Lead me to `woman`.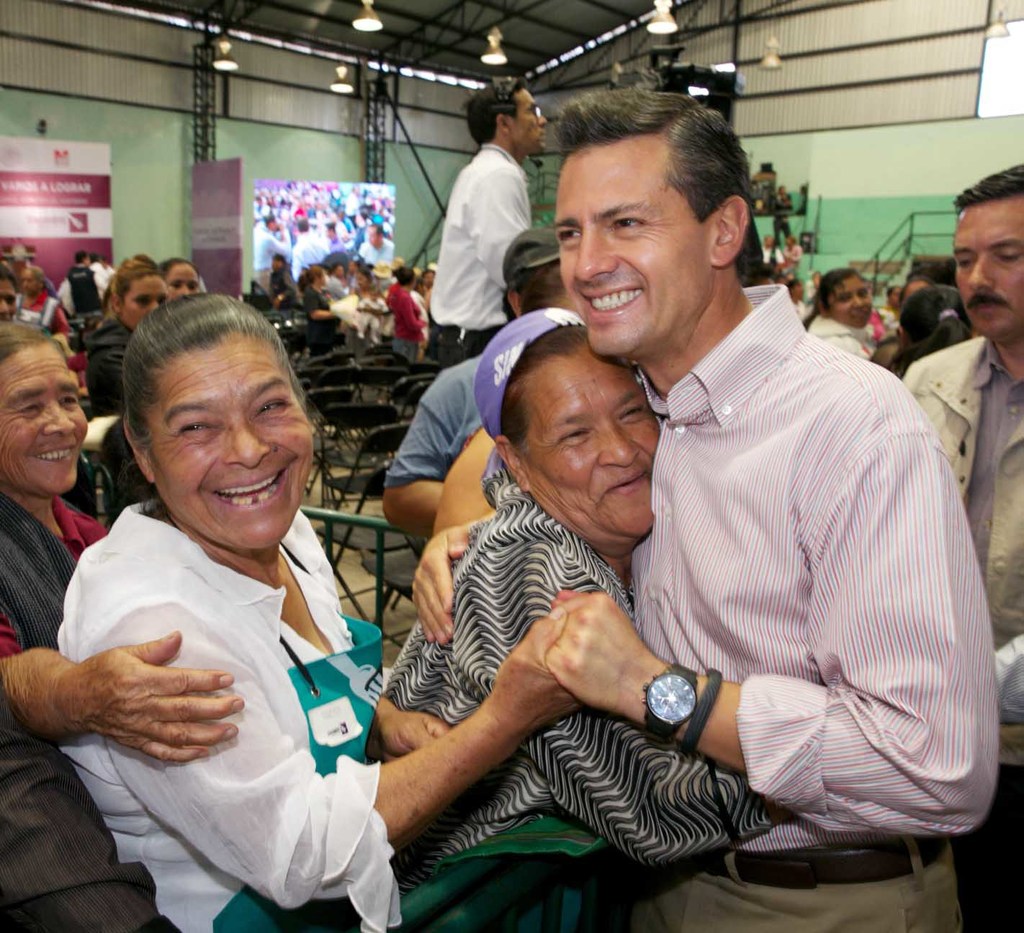
Lead to BBox(12, 263, 68, 350).
